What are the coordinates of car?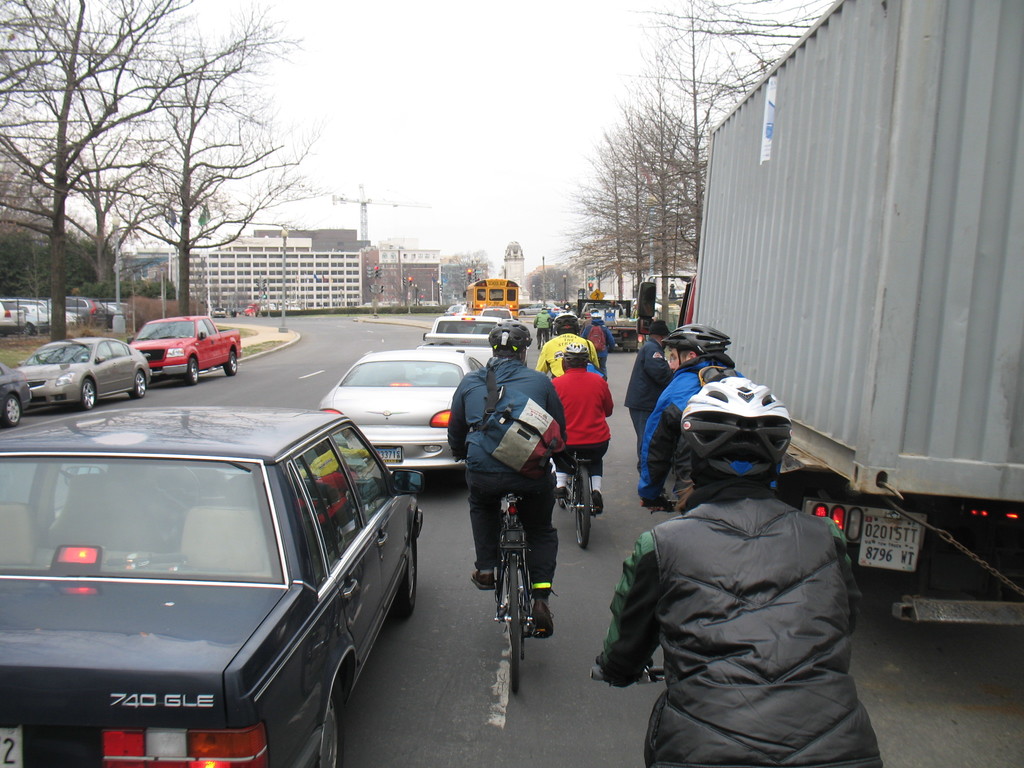
{"left": 460, "top": 303, "right": 468, "bottom": 316}.
